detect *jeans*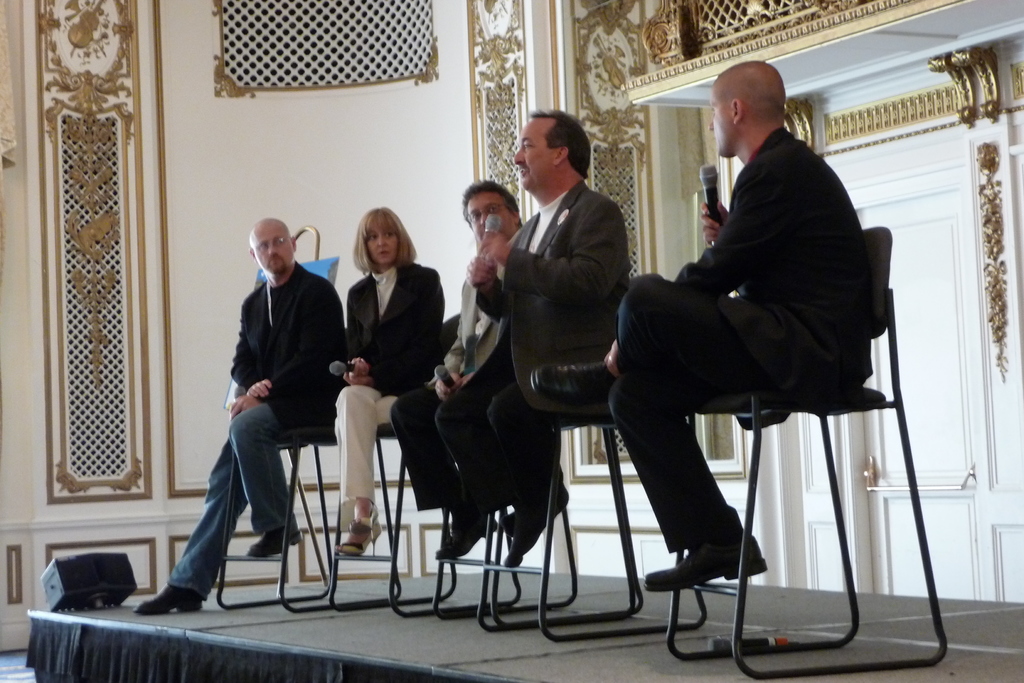
pyautogui.locateOnScreen(392, 368, 476, 525)
